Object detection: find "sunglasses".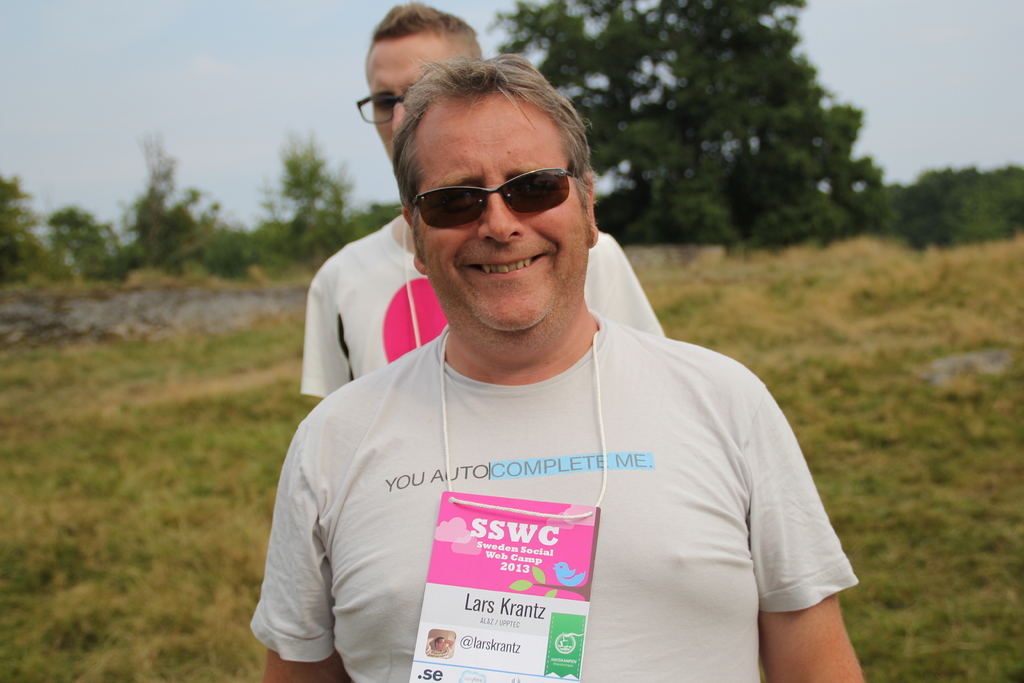
[412, 167, 579, 231].
